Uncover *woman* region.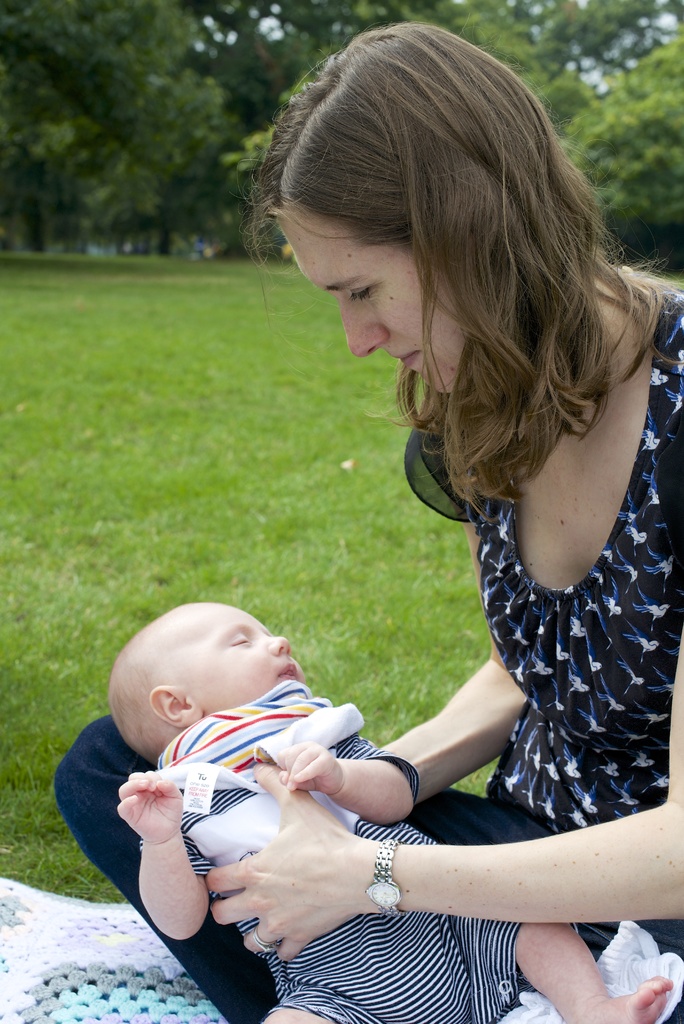
Uncovered: rect(54, 22, 683, 1023).
